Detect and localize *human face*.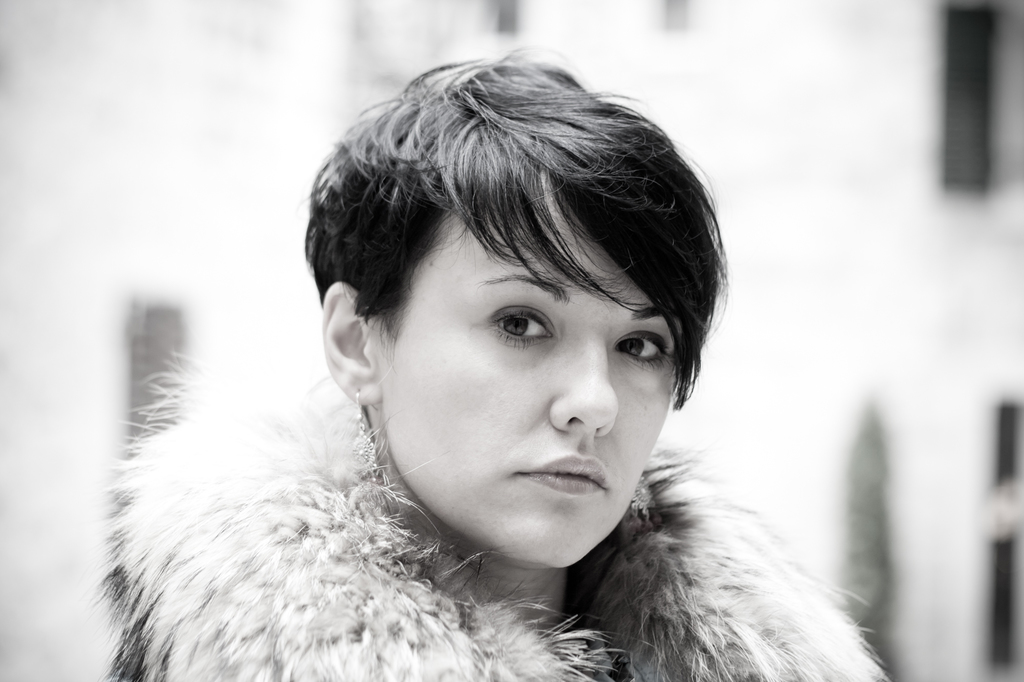
Localized at 383/189/684/570.
